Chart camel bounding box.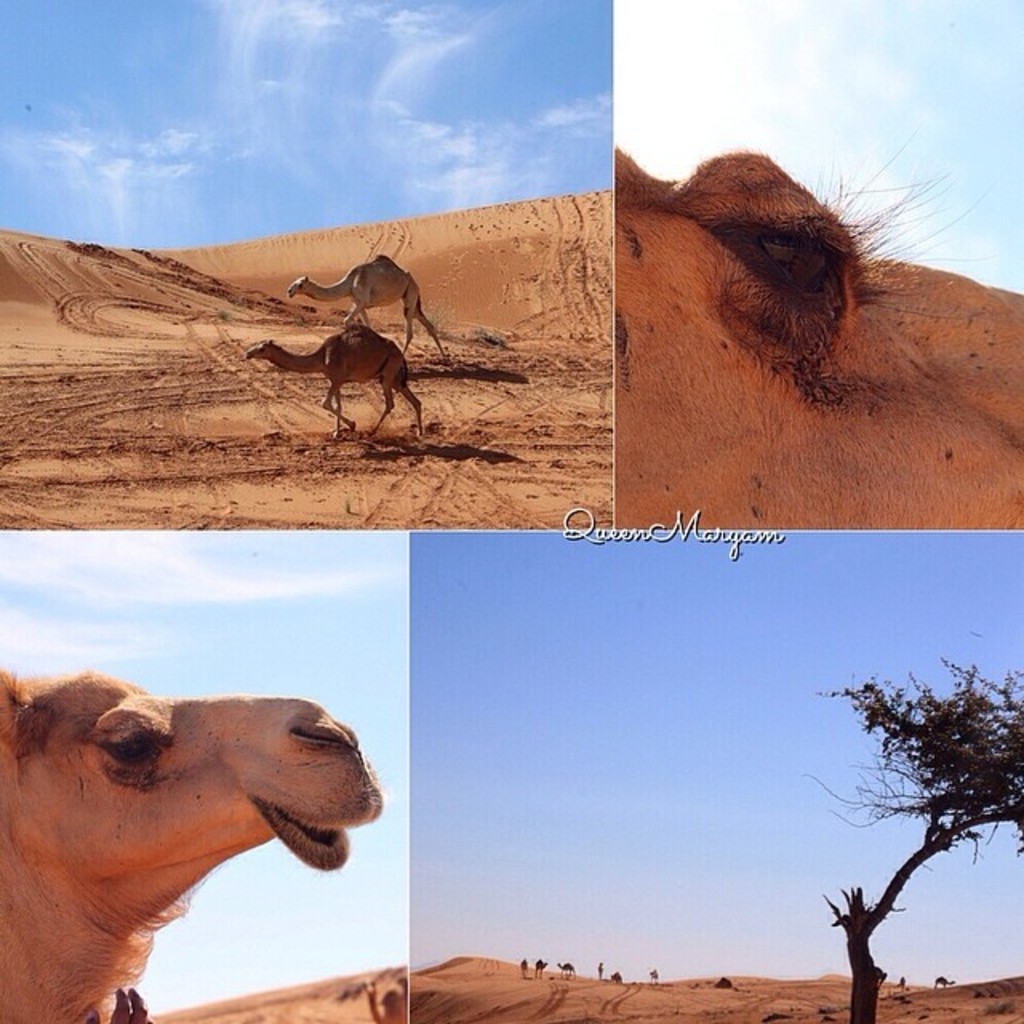
Charted: locate(611, 133, 1022, 526).
